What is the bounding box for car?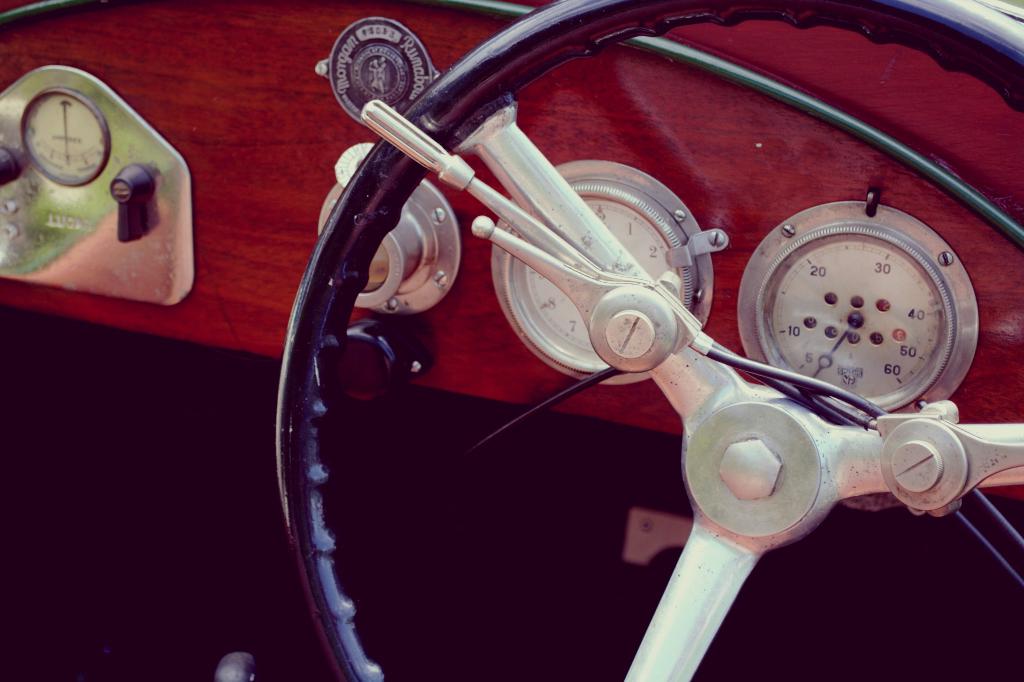
0/0/1023/681.
